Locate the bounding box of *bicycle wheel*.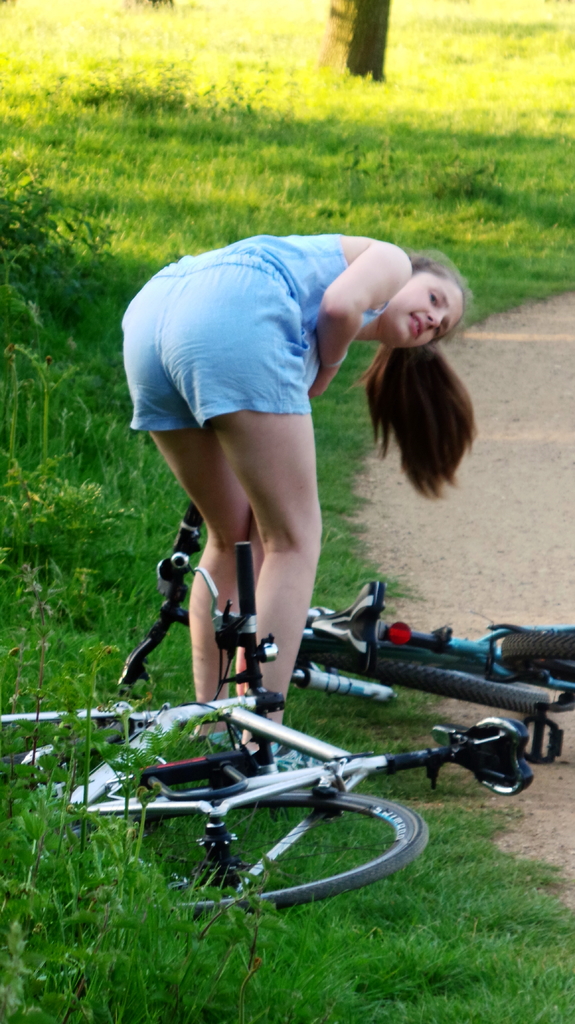
Bounding box: x1=0, y1=705, x2=136, y2=777.
